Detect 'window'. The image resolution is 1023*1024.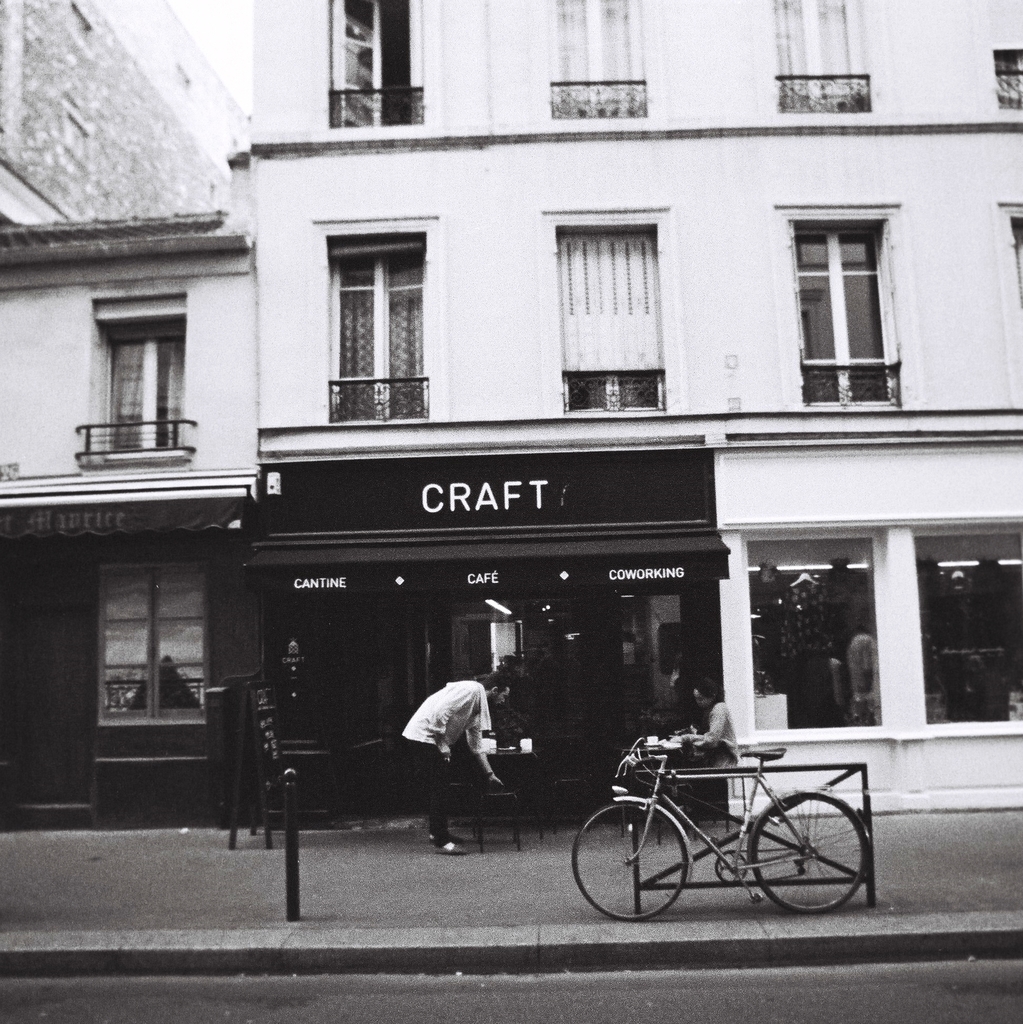
(95,294,194,461).
